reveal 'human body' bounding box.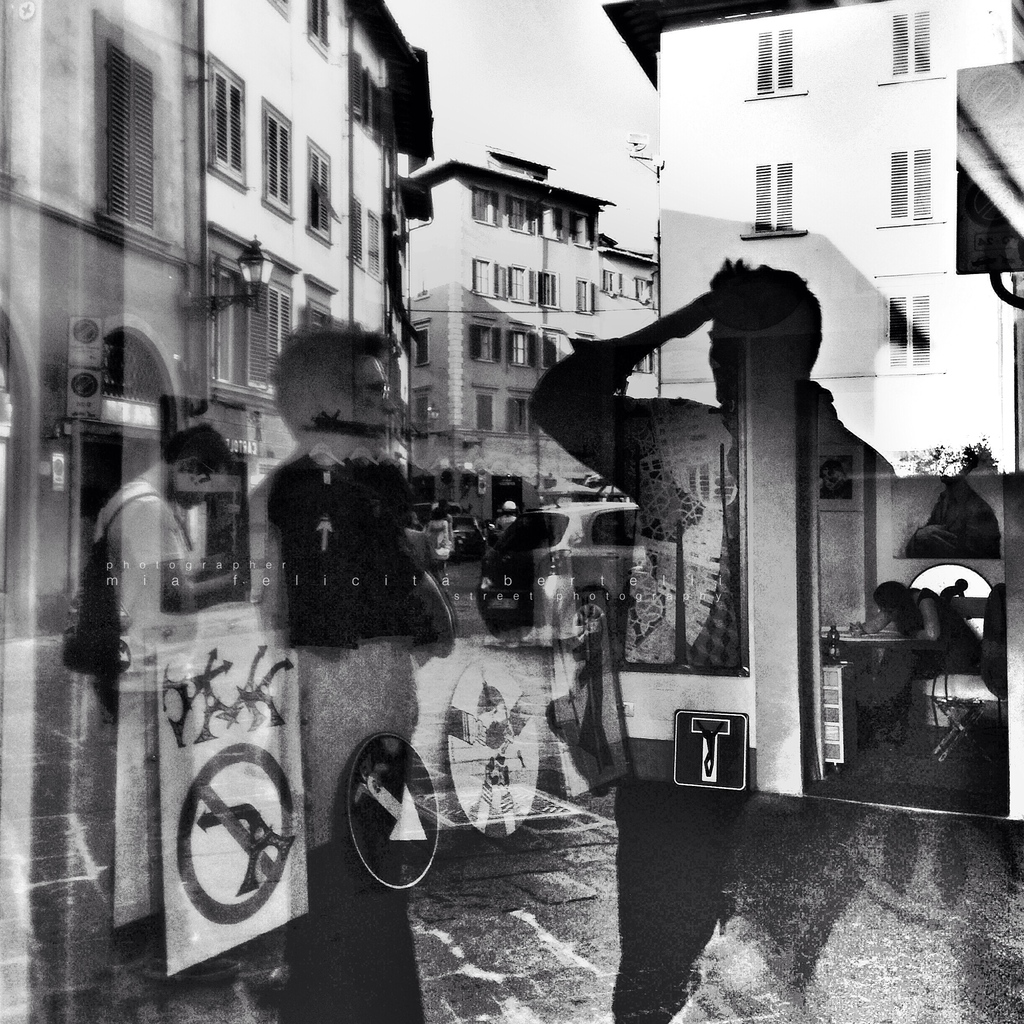
Revealed: locate(83, 468, 242, 924).
